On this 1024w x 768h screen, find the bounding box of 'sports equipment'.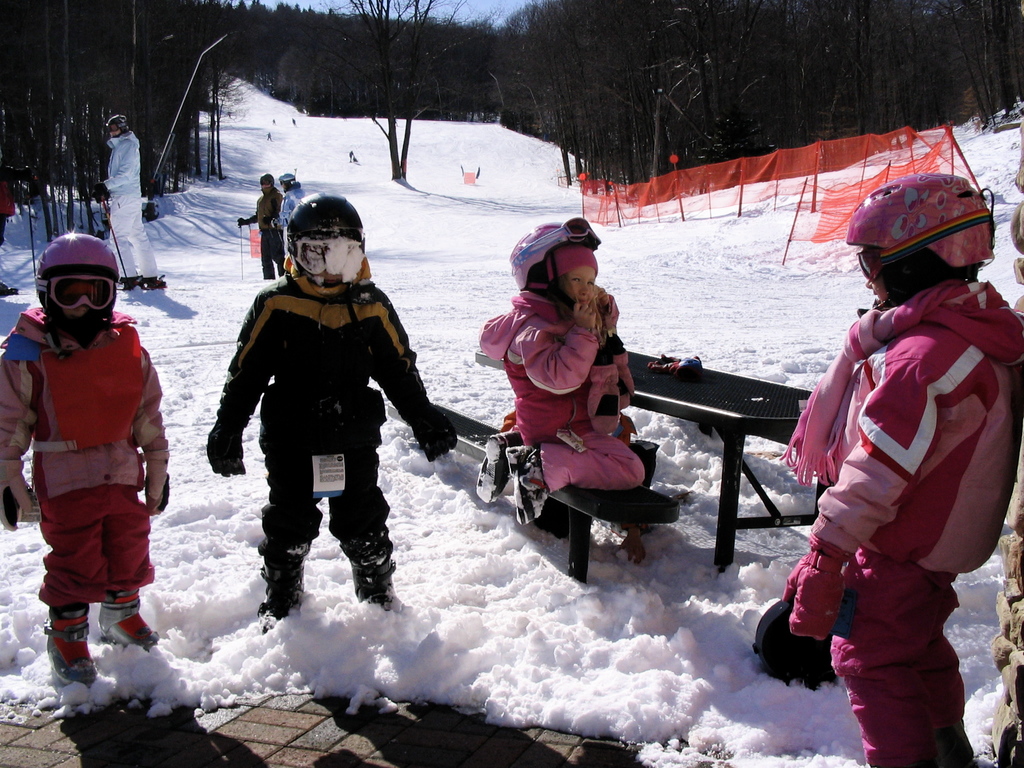
Bounding box: pyautogui.locateOnScreen(284, 192, 367, 291).
